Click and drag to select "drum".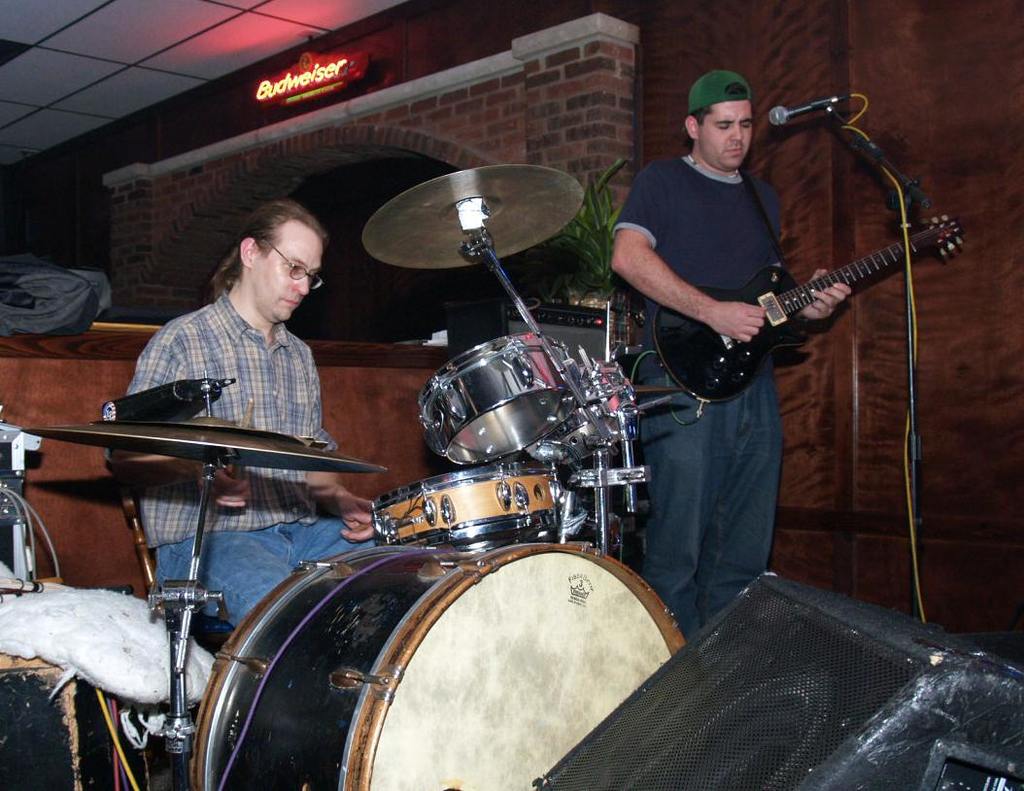
Selection: BBox(418, 333, 574, 463).
